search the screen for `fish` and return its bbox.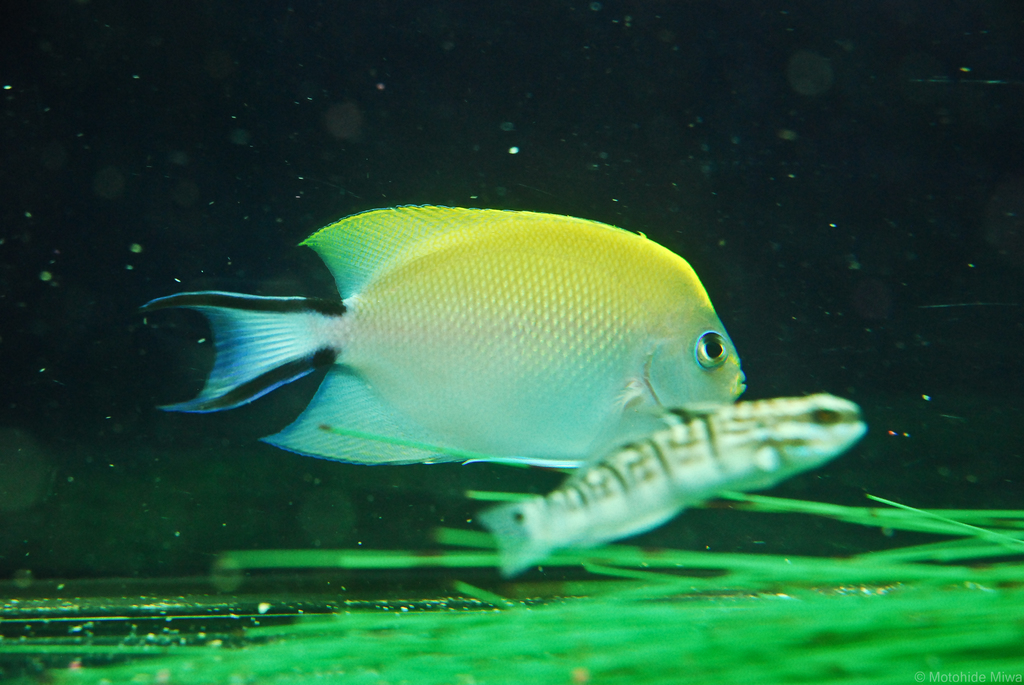
Found: 459:388:870:579.
